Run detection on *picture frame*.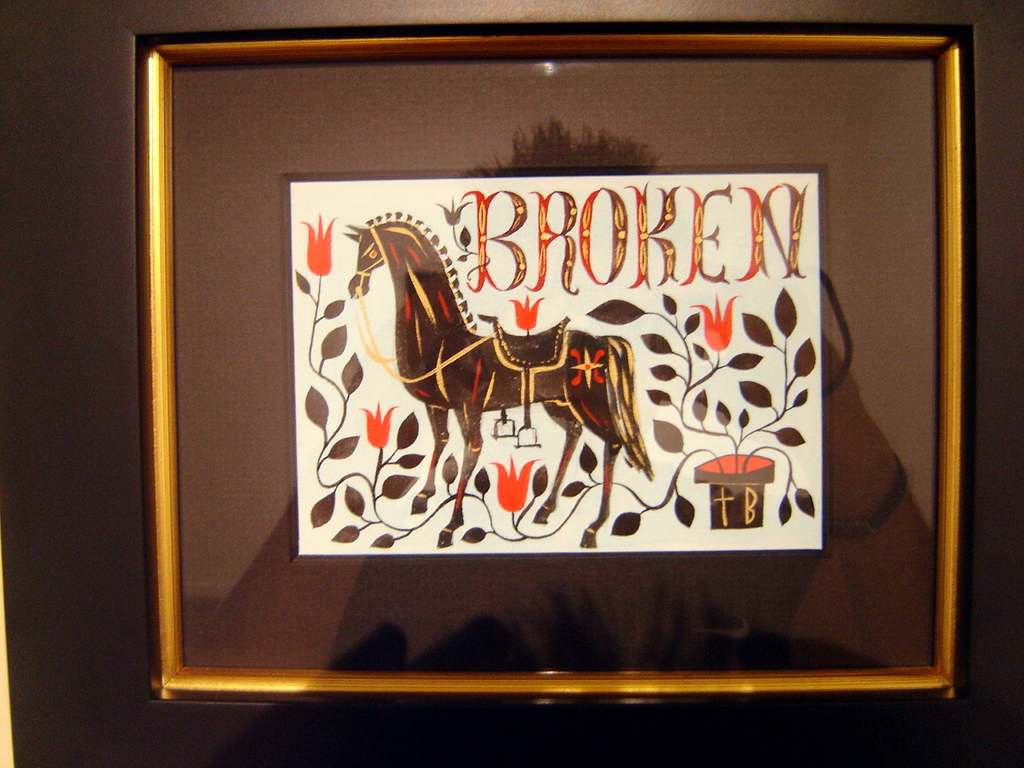
Result: <bbox>0, 0, 1023, 767</bbox>.
